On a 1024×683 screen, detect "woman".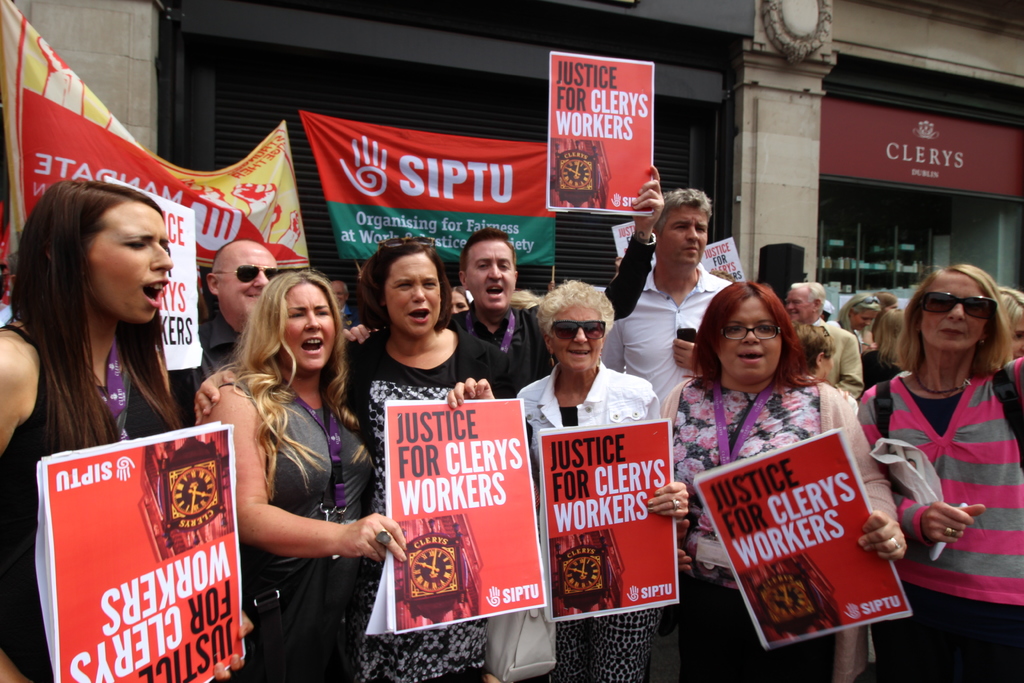
[x1=833, y1=293, x2=879, y2=345].
